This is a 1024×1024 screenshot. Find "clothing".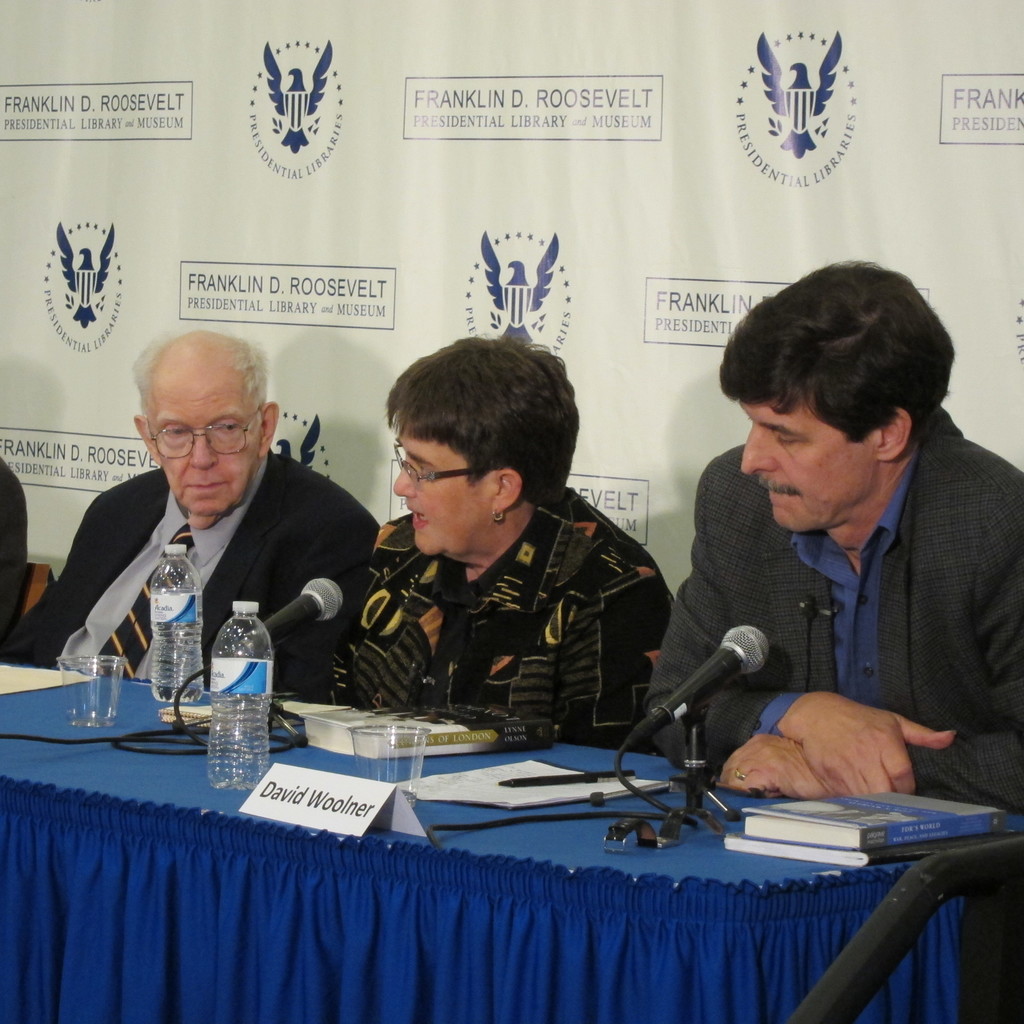
Bounding box: [x1=633, y1=410, x2=1023, y2=1014].
